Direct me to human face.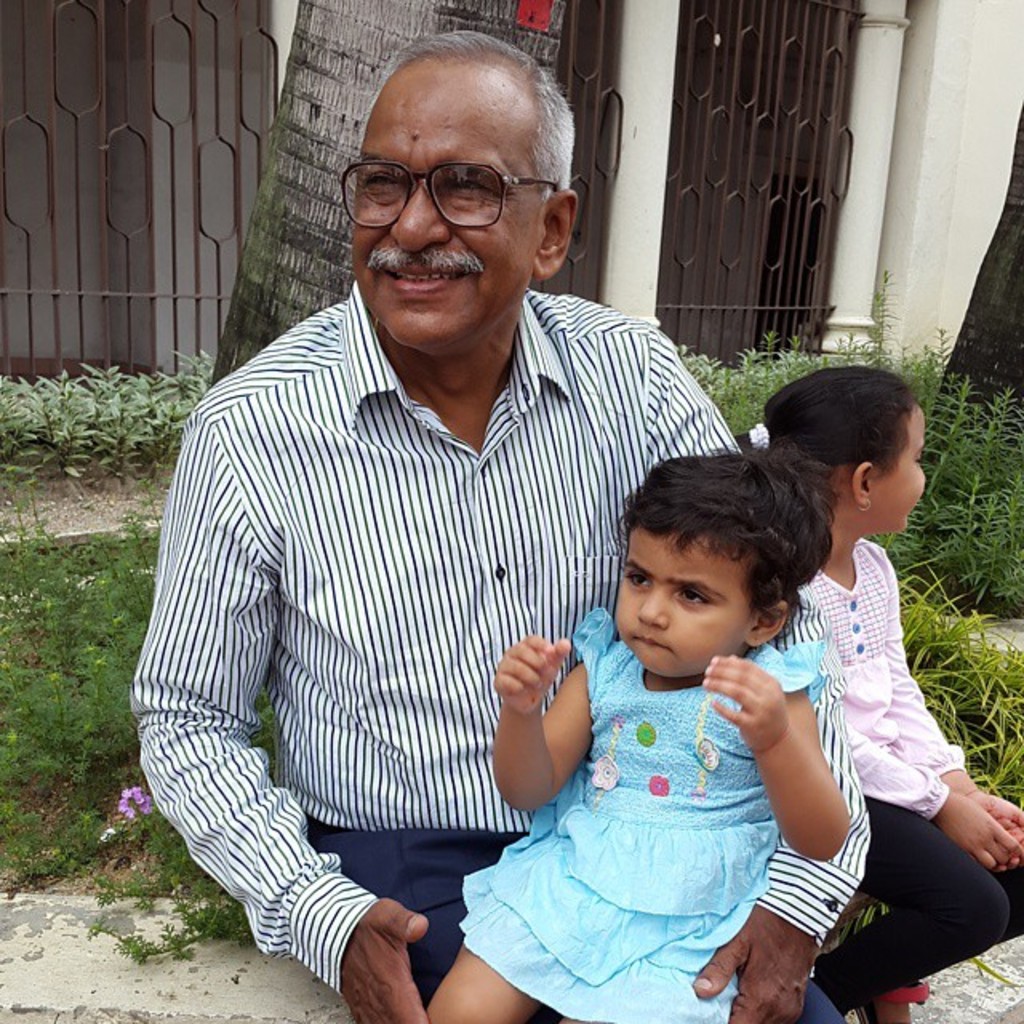
Direction: (x1=869, y1=408, x2=923, y2=531).
